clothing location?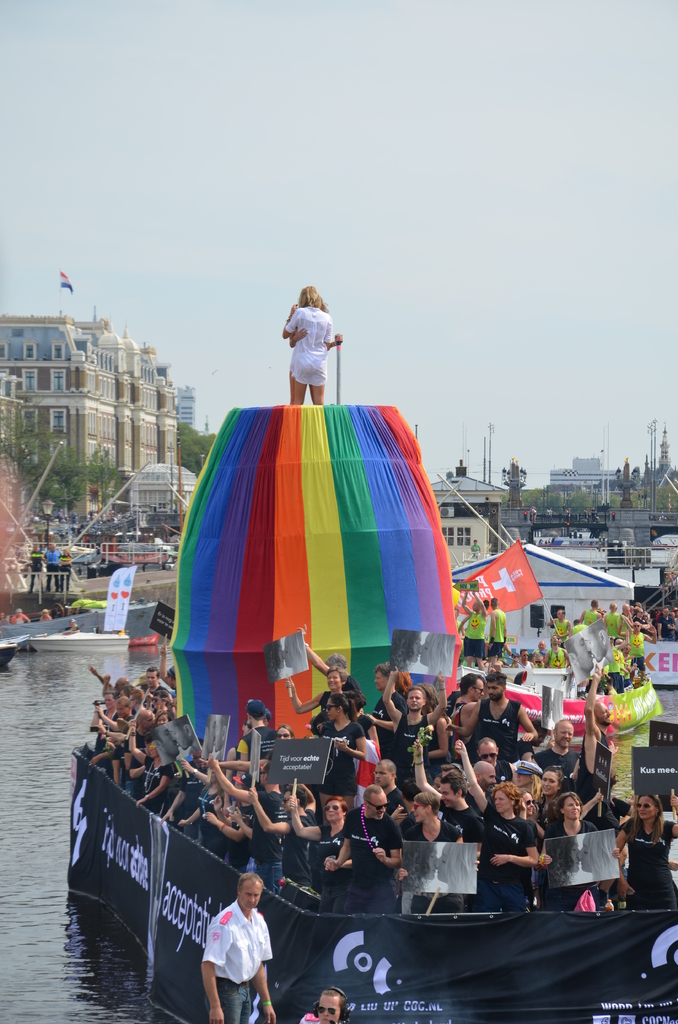
rect(480, 802, 538, 918)
